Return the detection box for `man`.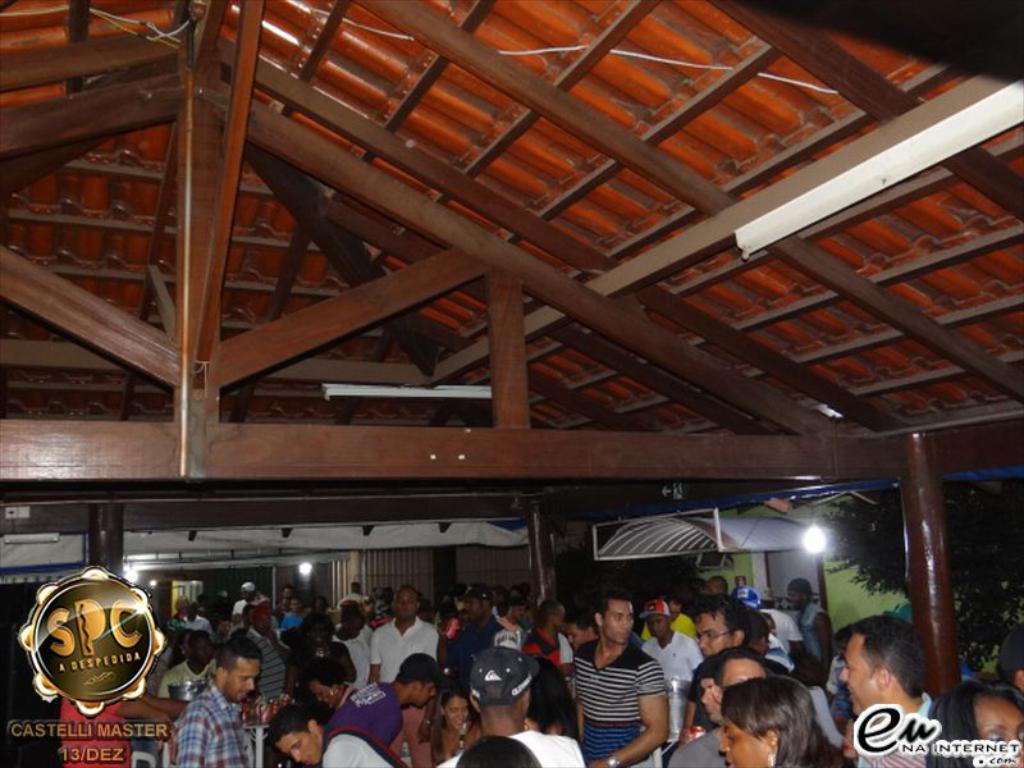
BBox(367, 580, 442, 684).
